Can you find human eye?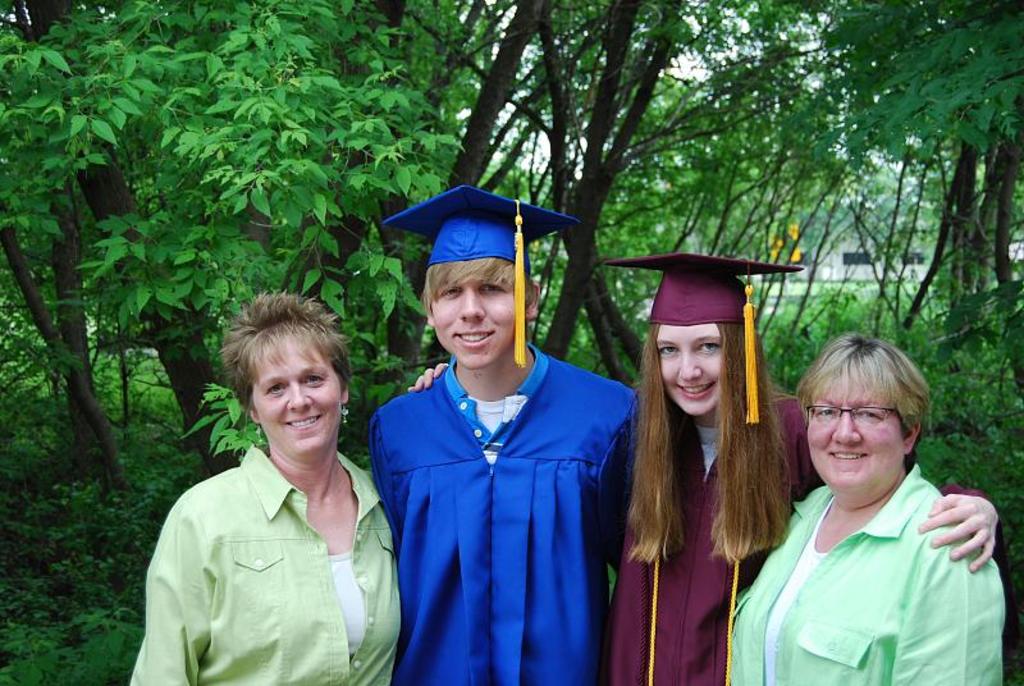
Yes, bounding box: crop(657, 344, 680, 360).
